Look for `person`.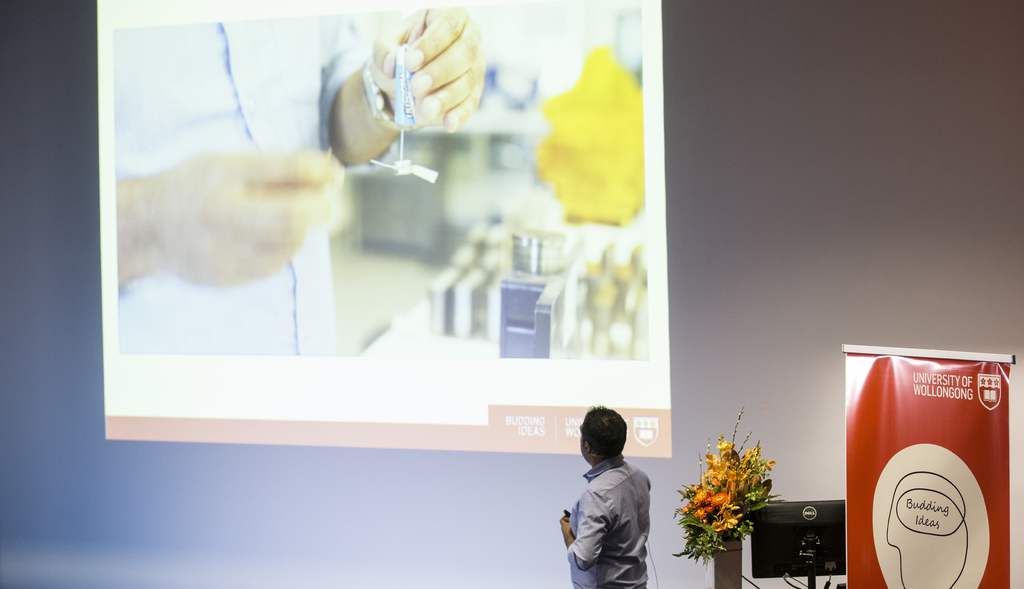
Found: [563,403,669,581].
